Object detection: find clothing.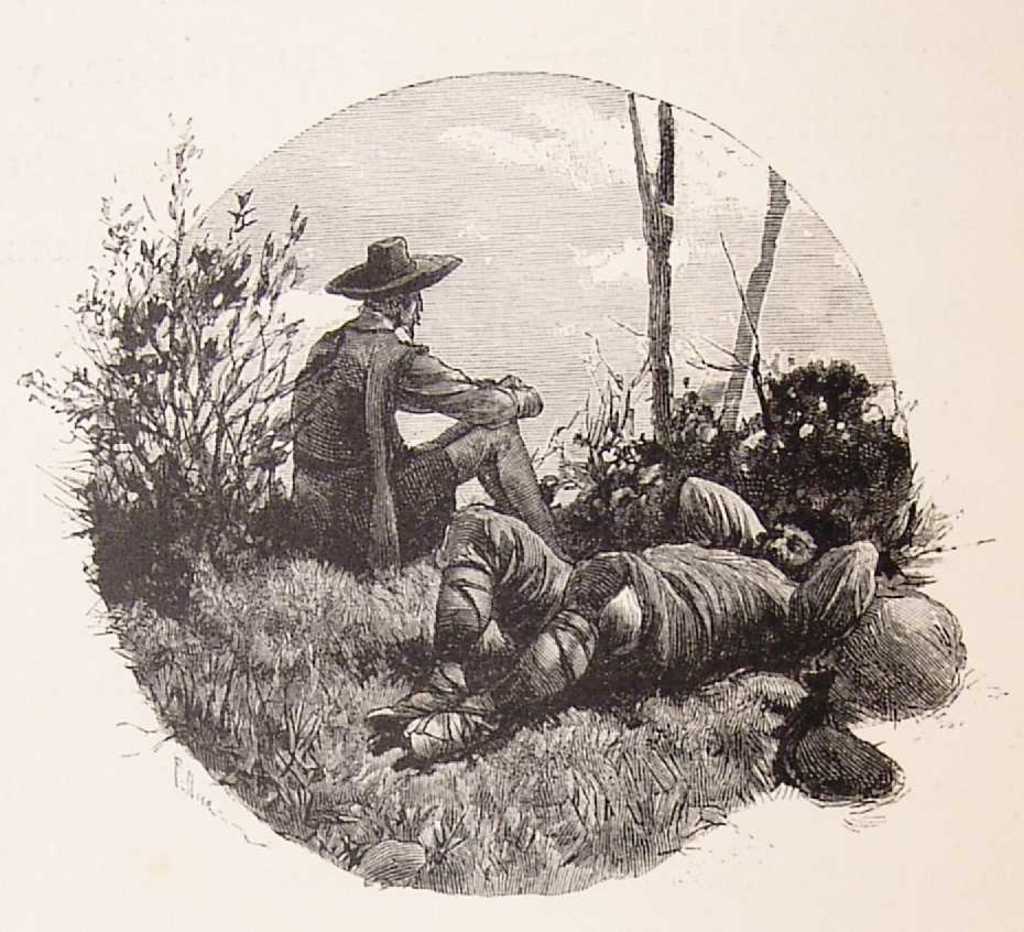
rect(433, 475, 887, 736).
